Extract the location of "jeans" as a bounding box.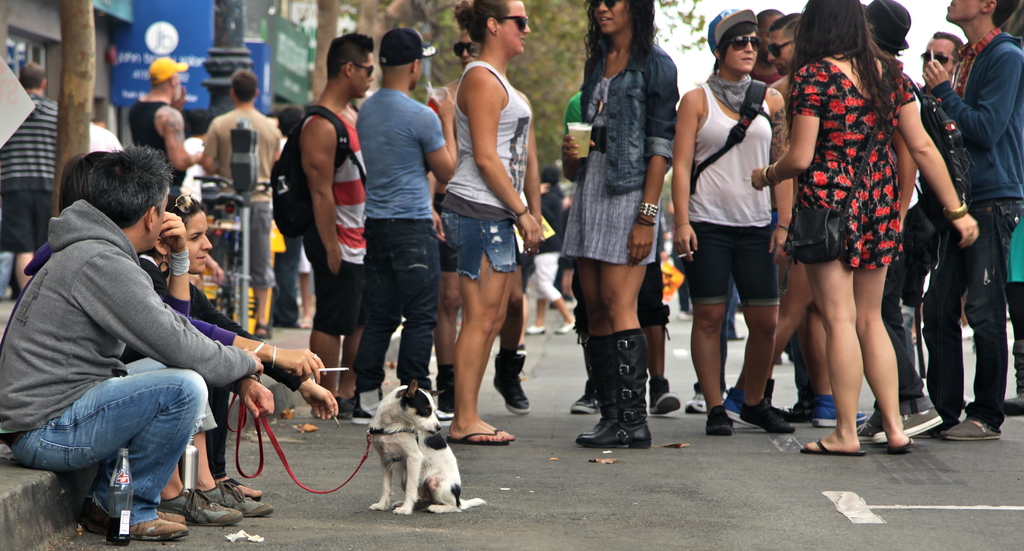
bbox(922, 225, 1006, 435).
